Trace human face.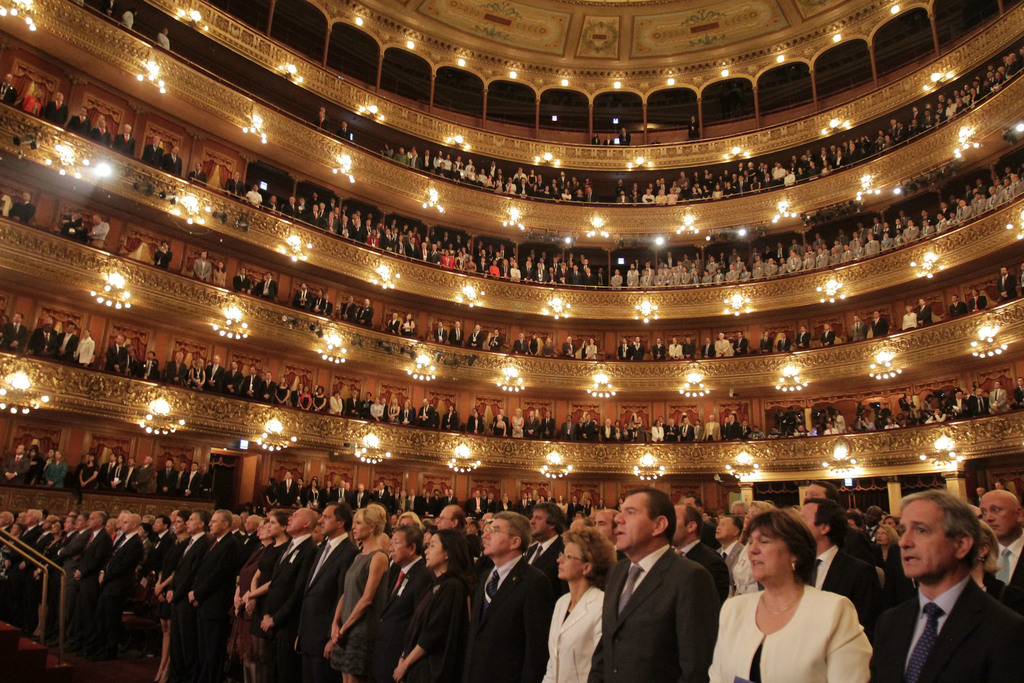
Traced to <box>115,513,126,527</box>.
